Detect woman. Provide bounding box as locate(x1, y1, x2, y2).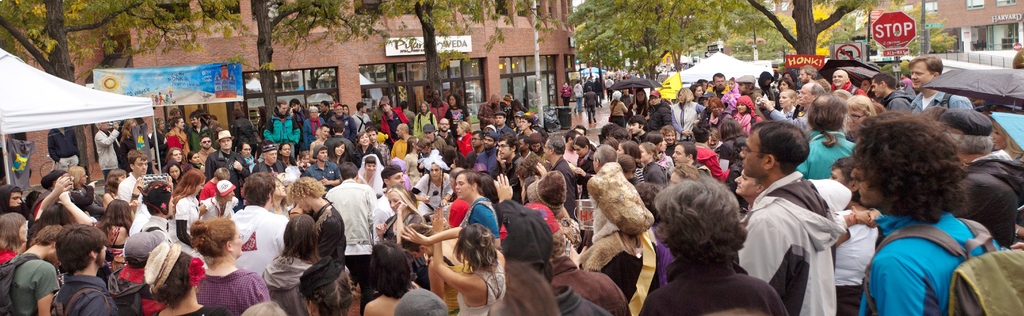
locate(0, 210, 30, 267).
